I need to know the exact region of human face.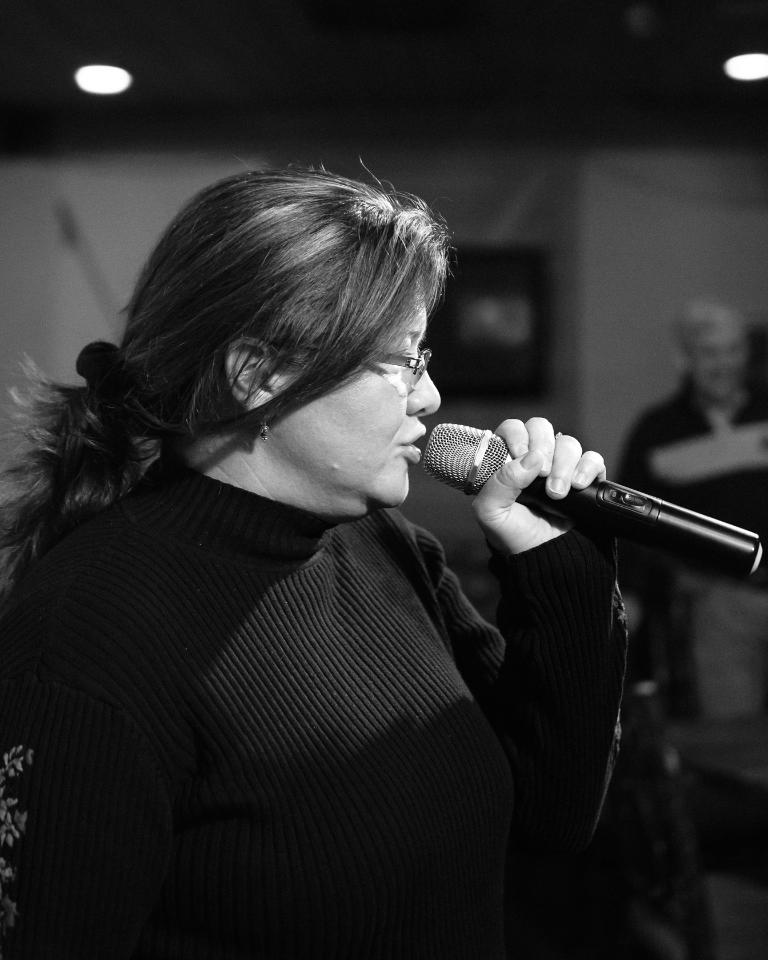
Region: [x1=278, y1=275, x2=444, y2=503].
